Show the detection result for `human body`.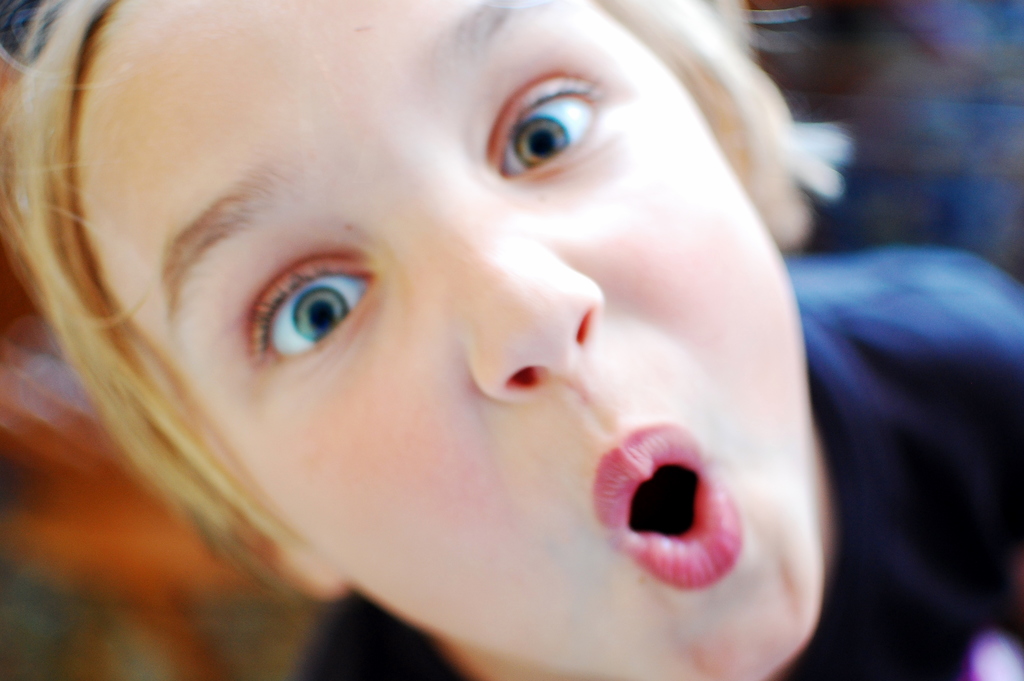
locate(0, 1, 929, 680).
